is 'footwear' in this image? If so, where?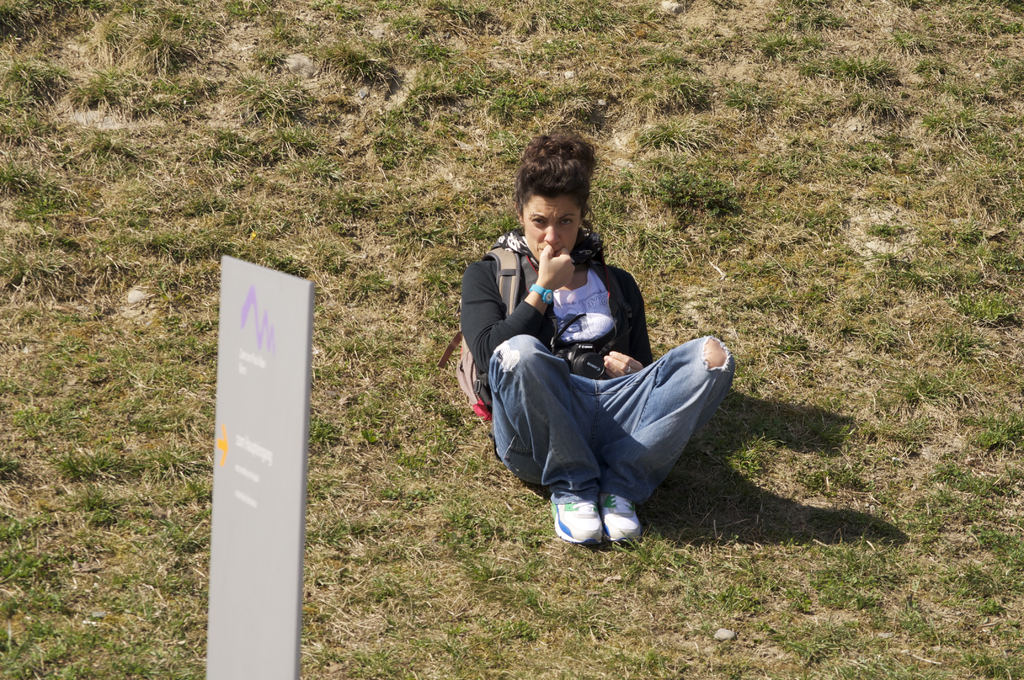
Yes, at rect(598, 492, 641, 539).
